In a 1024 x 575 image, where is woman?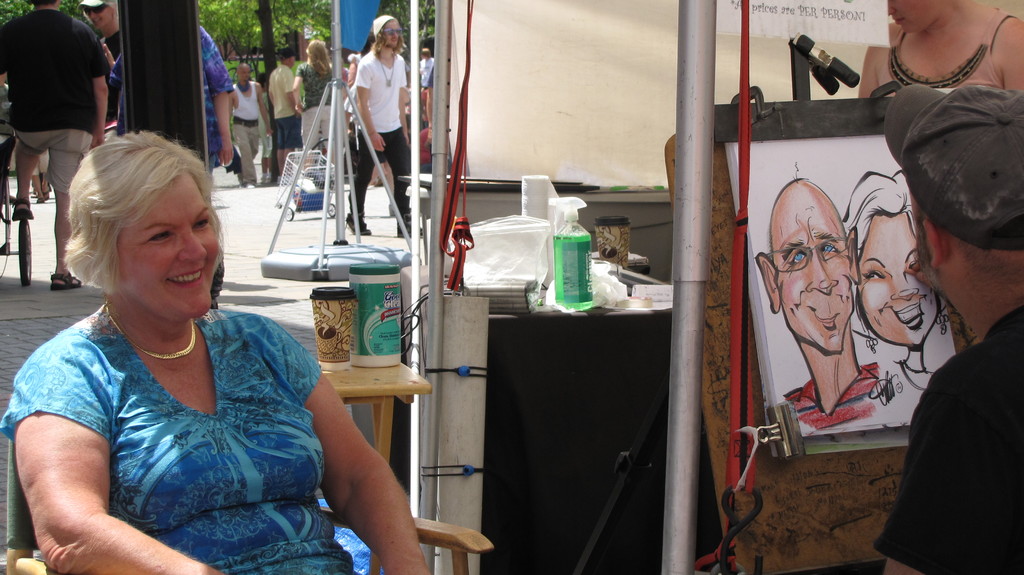
[294,38,349,173].
